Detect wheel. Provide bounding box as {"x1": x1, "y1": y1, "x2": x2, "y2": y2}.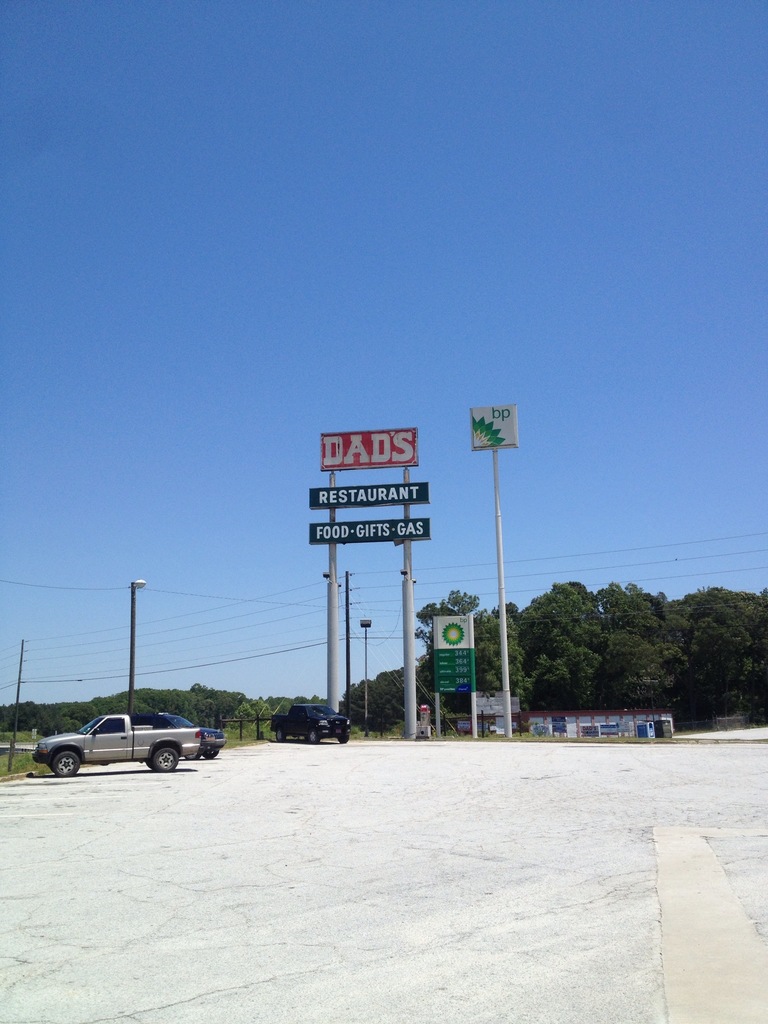
{"x1": 277, "y1": 727, "x2": 284, "y2": 741}.
